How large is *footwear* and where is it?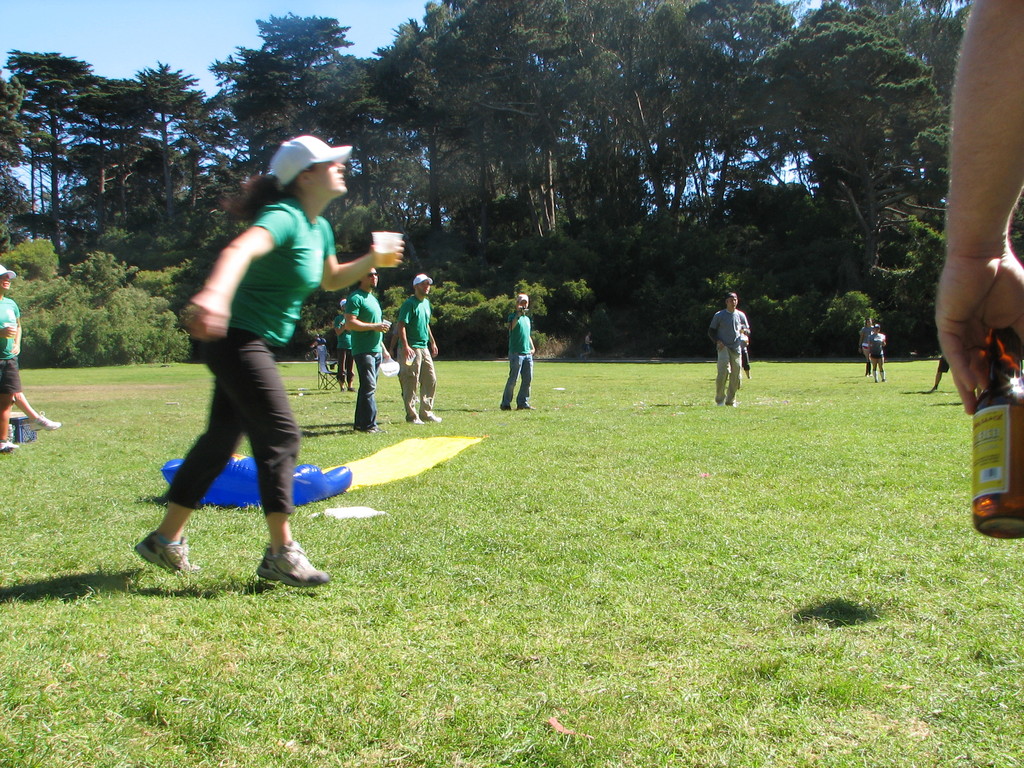
Bounding box: Rect(253, 537, 331, 589).
